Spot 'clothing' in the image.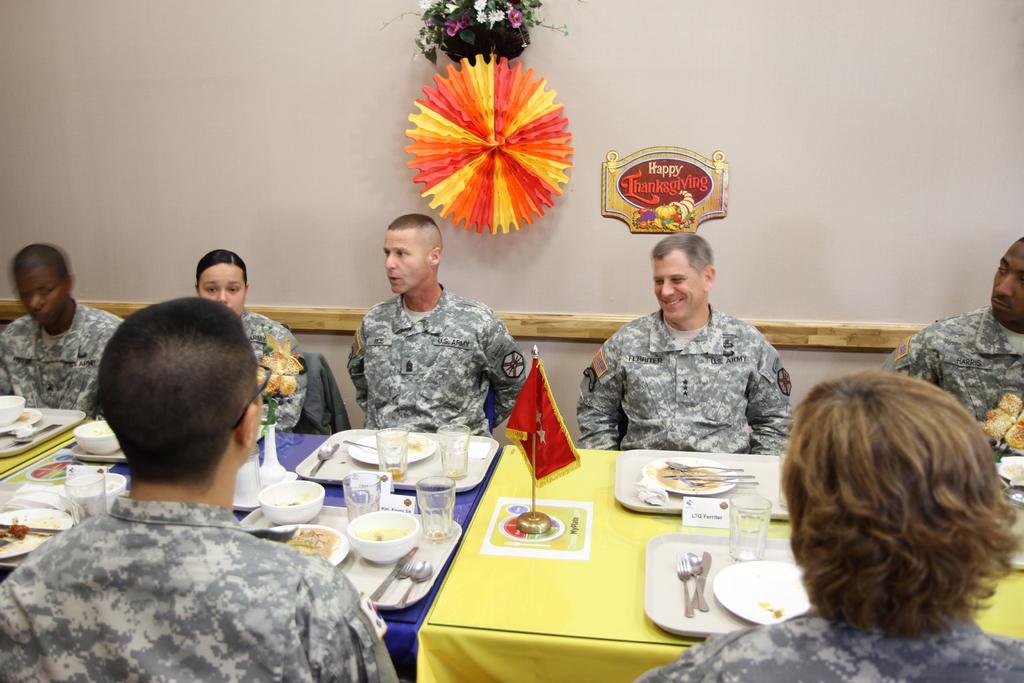
'clothing' found at BBox(11, 463, 424, 677).
